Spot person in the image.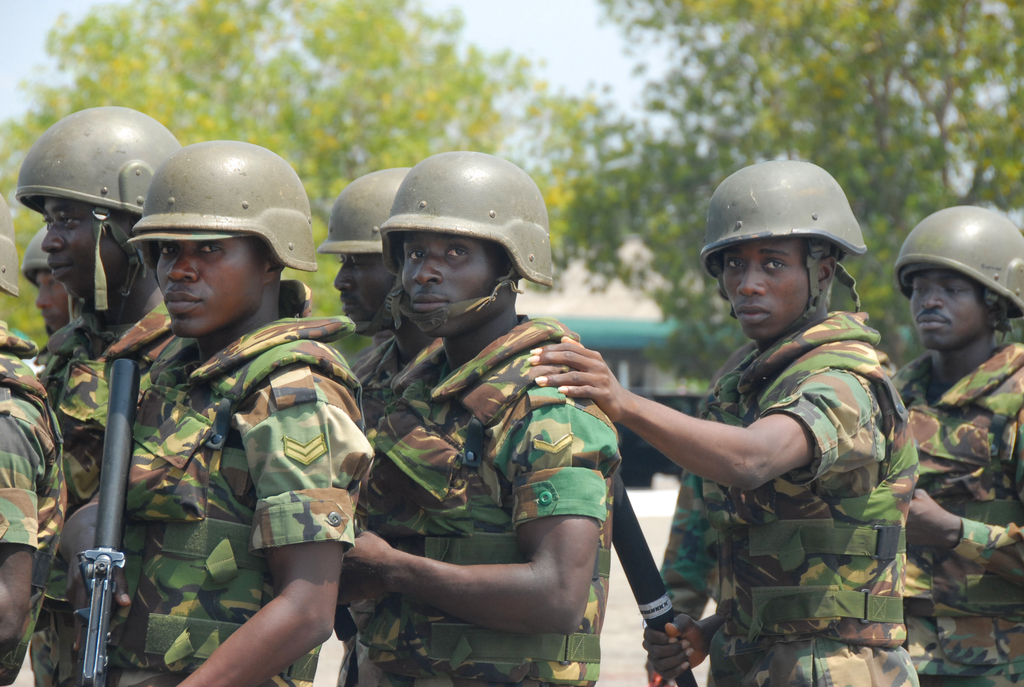
person found at (left=529, top=159, right=917, bottom=686).
